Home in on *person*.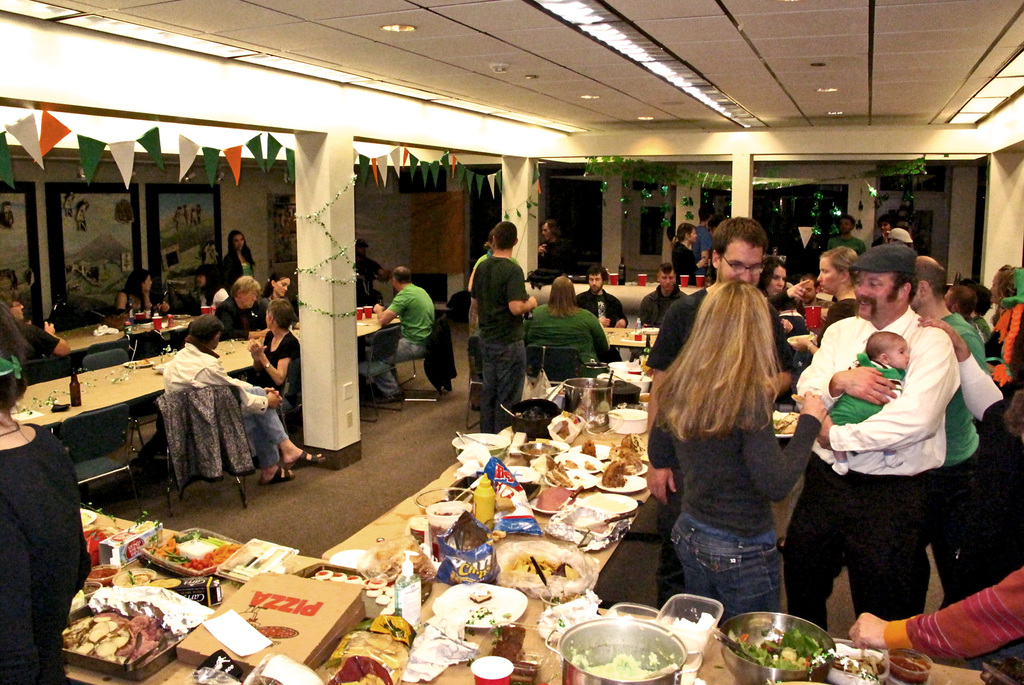
Homed in at l=526, t=218, r=572, b=291.
